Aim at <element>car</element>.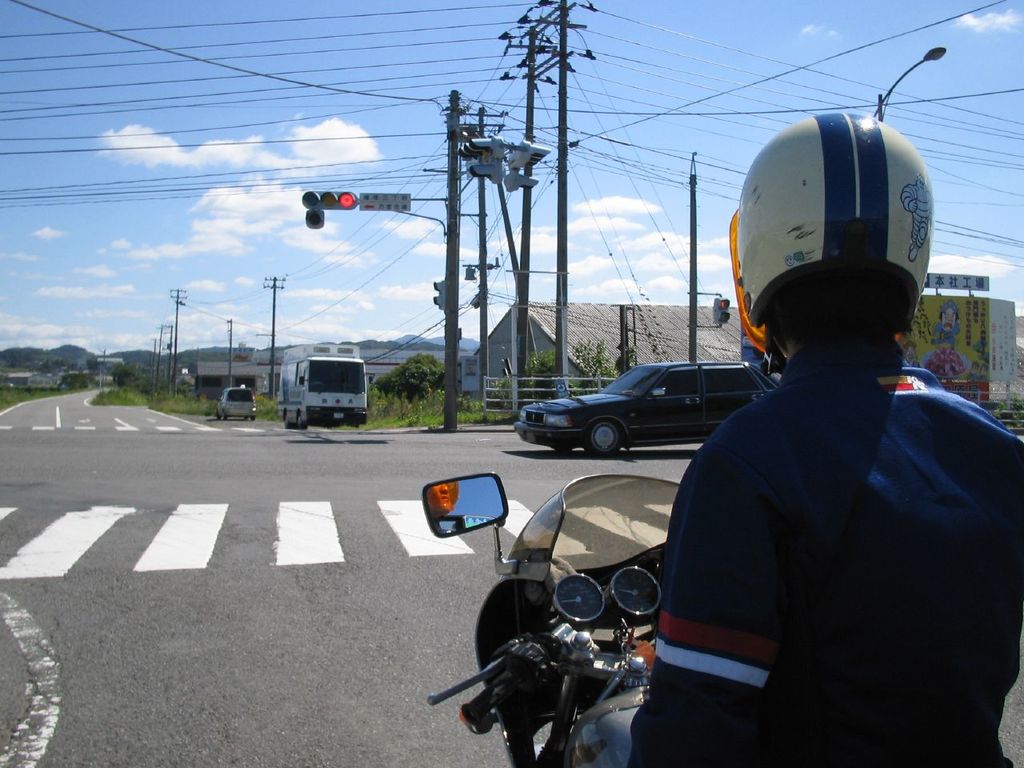
Aimed at rect(214, 388, 259, 422).
